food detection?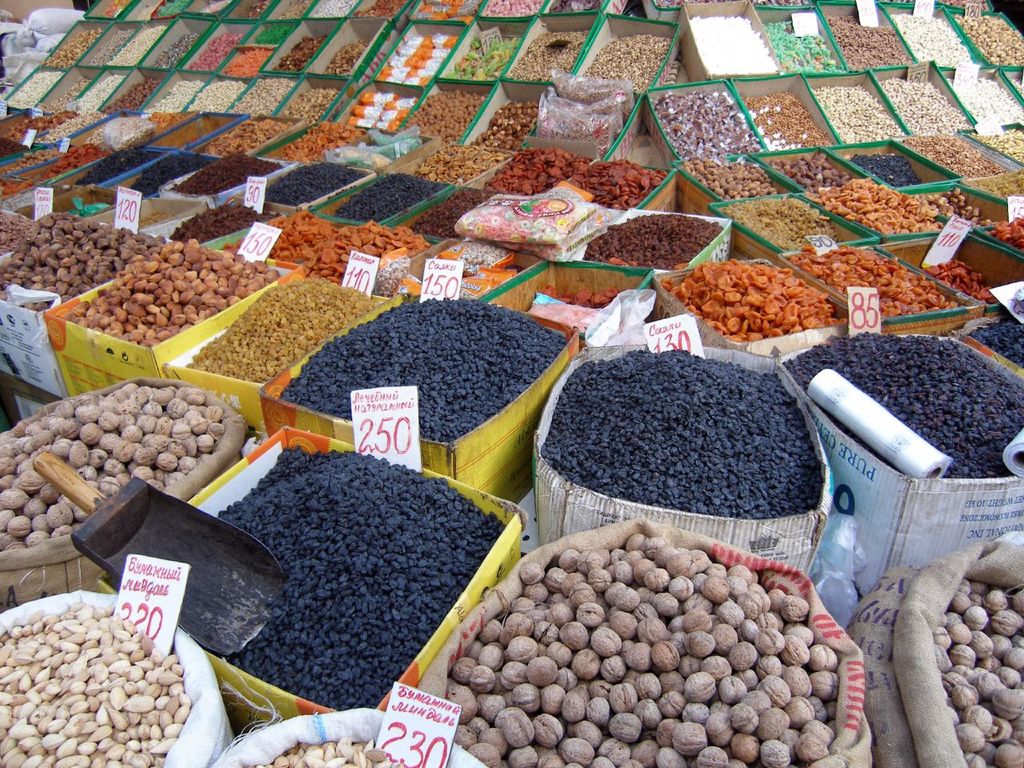
[404, 89, 485, 145]
